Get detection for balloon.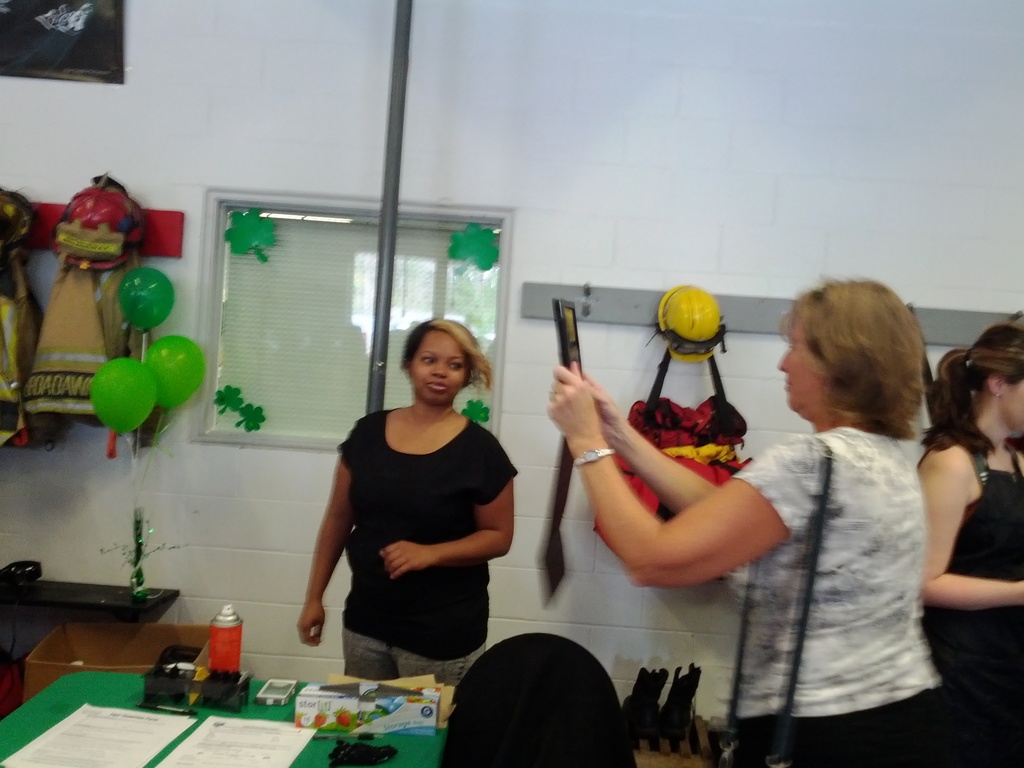
Detection: l=141, t=336, r=203, b=410.
